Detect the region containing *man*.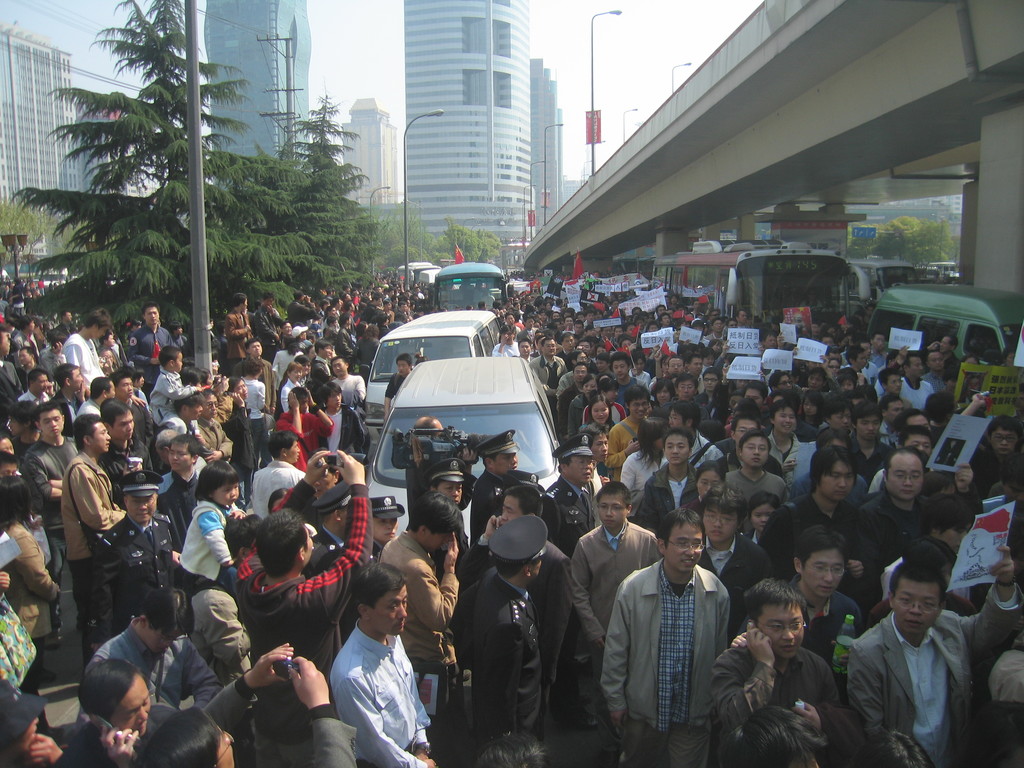
bbox=(125, 301, 176, 378).
